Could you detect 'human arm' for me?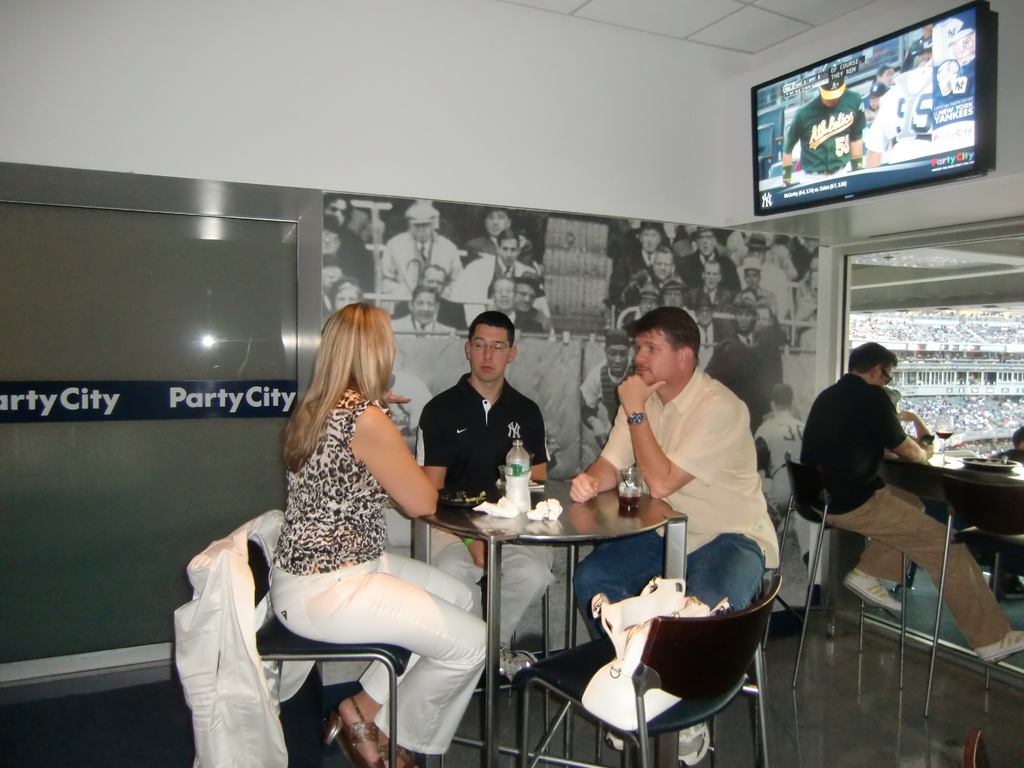
Detection result: [x1=873, y1=385, x2=925, y2=465].
